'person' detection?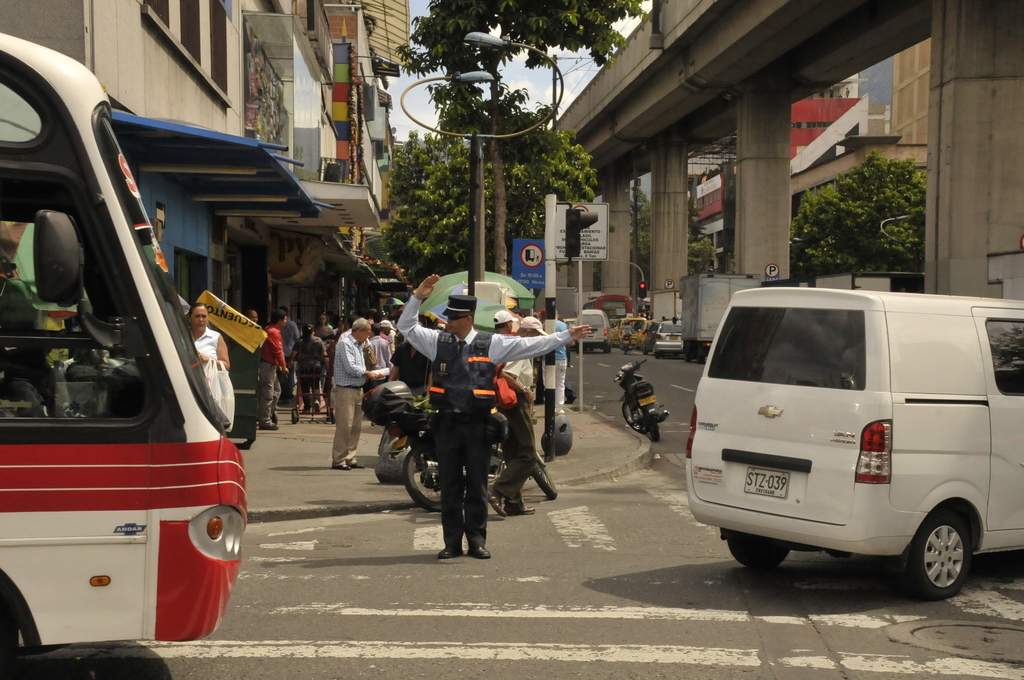
<bbox>184, 298, 229, 414</bbox>
